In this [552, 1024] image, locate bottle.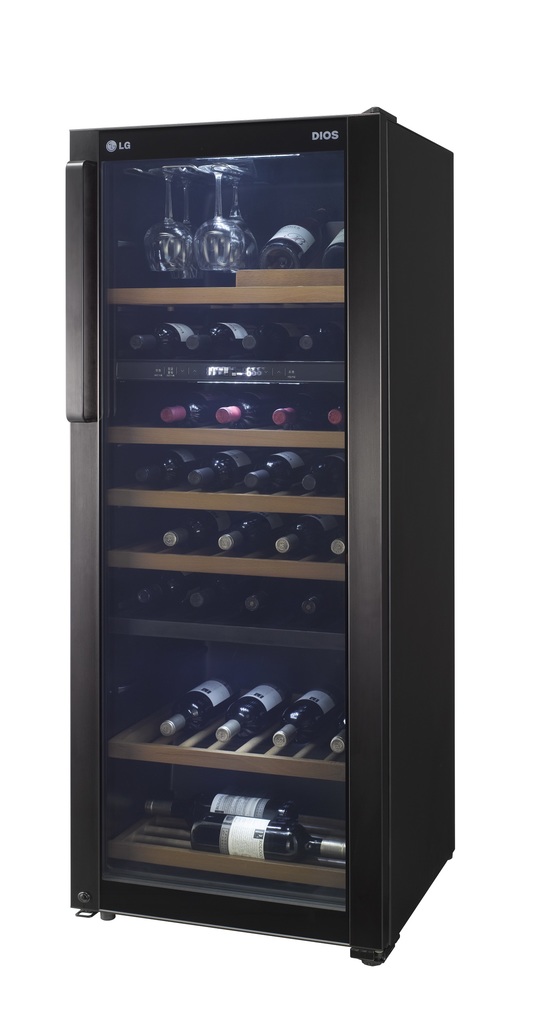
Bounding box: pyautogui.locateOnScreen(216, 393, 273, 428).
